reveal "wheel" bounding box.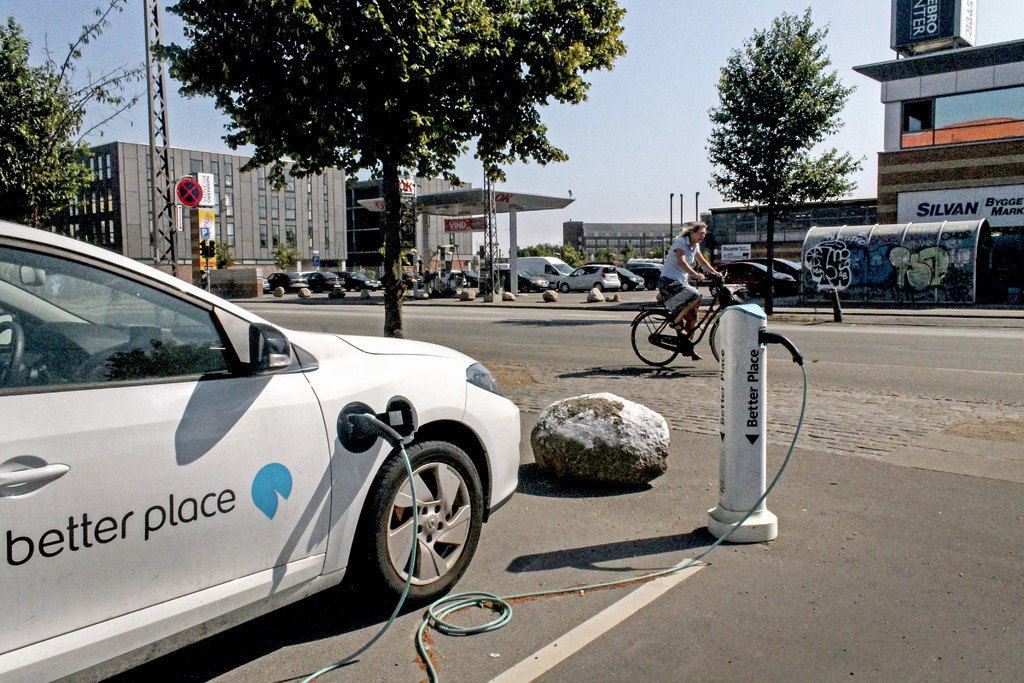
Revealed: (left=710, top=321, right=719, bottom=361).
